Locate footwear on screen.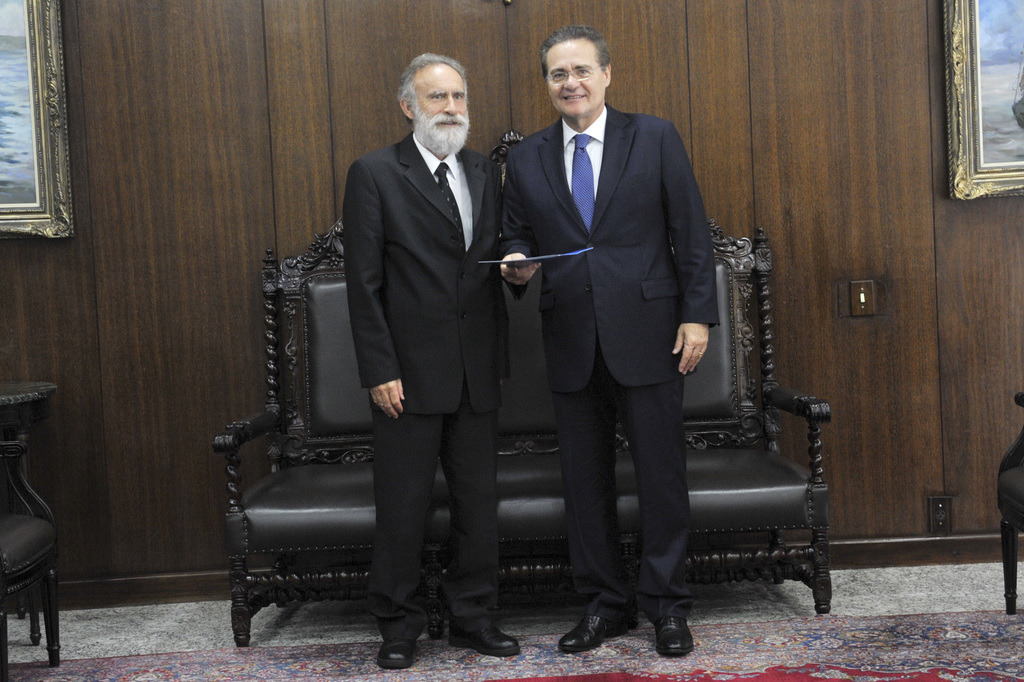
On screen at locate(554, 592, 640, 658).
